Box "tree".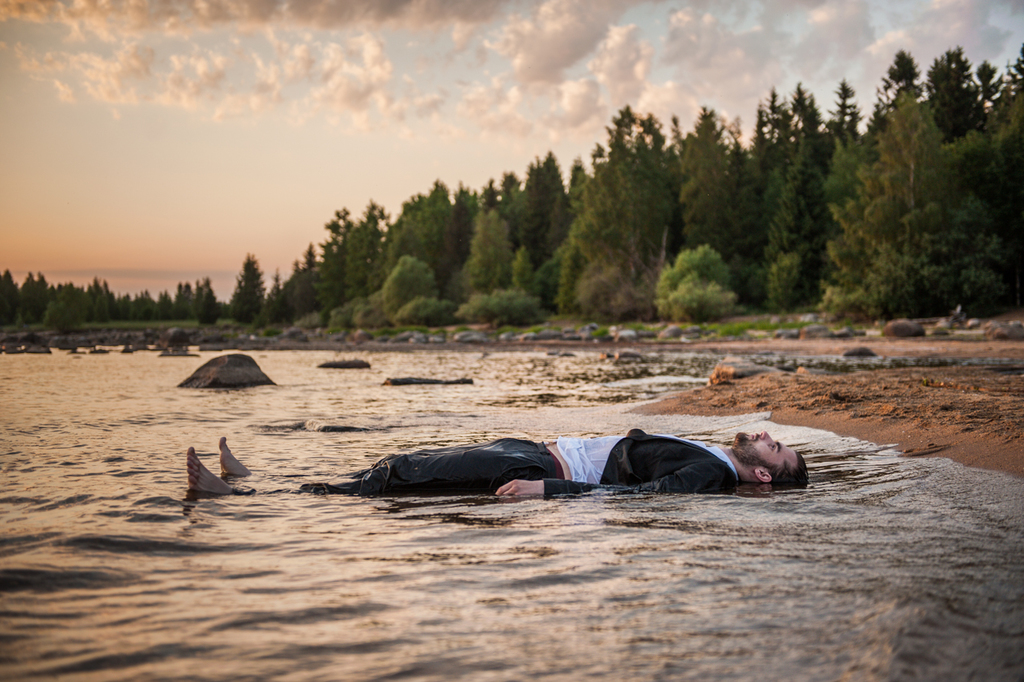
662/242/734/320.
